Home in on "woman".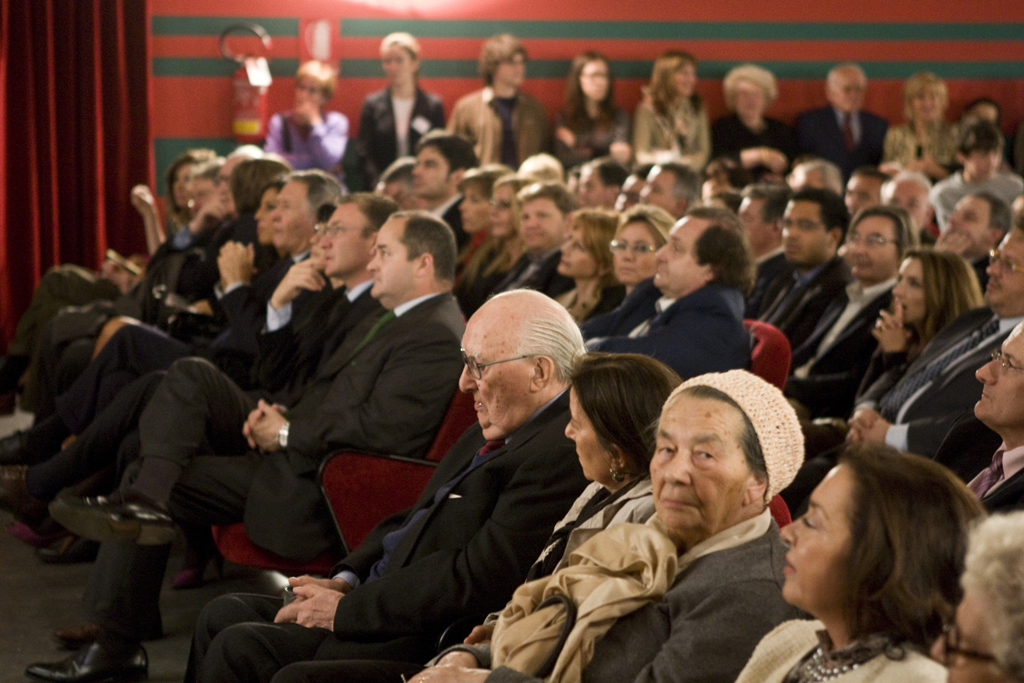
Homed in at <region>579, 203, 674, 345</region>.
